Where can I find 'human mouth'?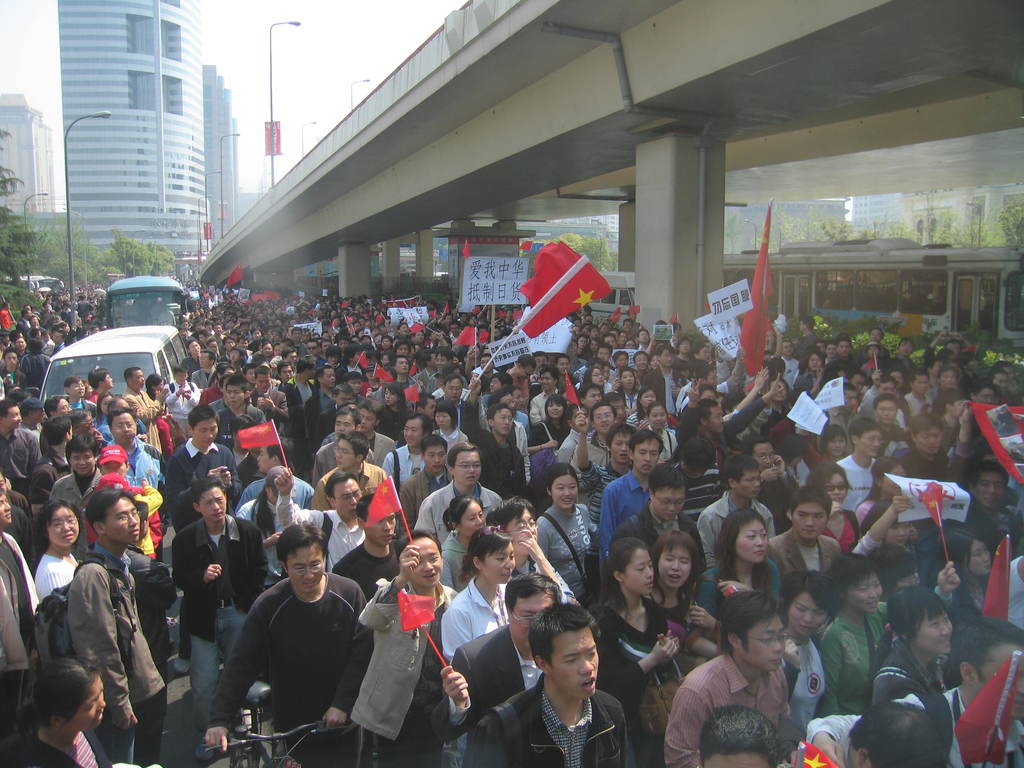
You can find it at rect(449, 395, 460, 403).
